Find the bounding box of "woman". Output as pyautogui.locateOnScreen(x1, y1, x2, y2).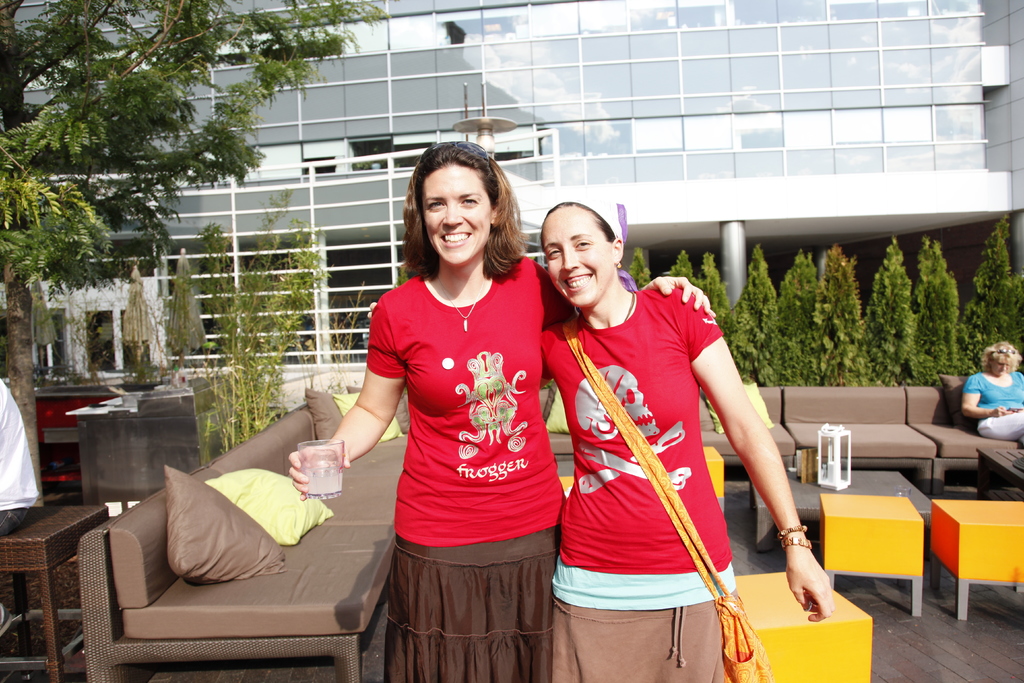
pyautogui.locateOnScreen(963, 341, 1023, 437).
